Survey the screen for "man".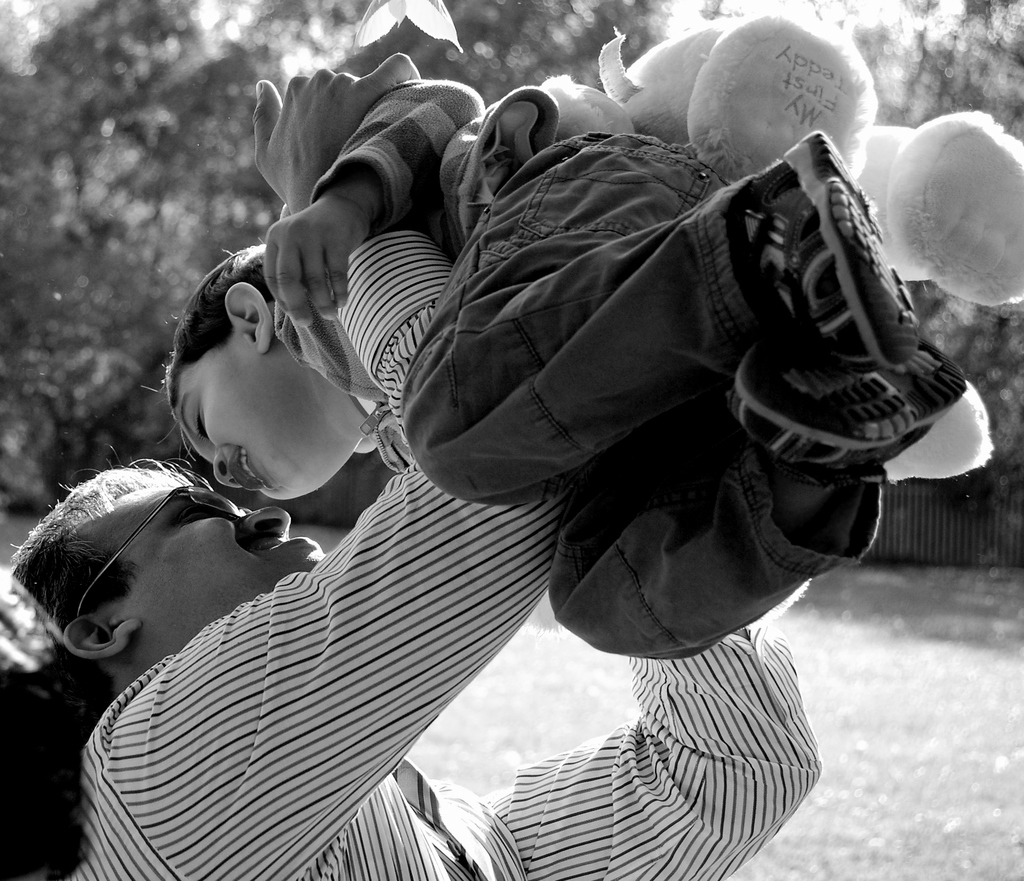
Survey found: locate(0, 95, 961, 880).
